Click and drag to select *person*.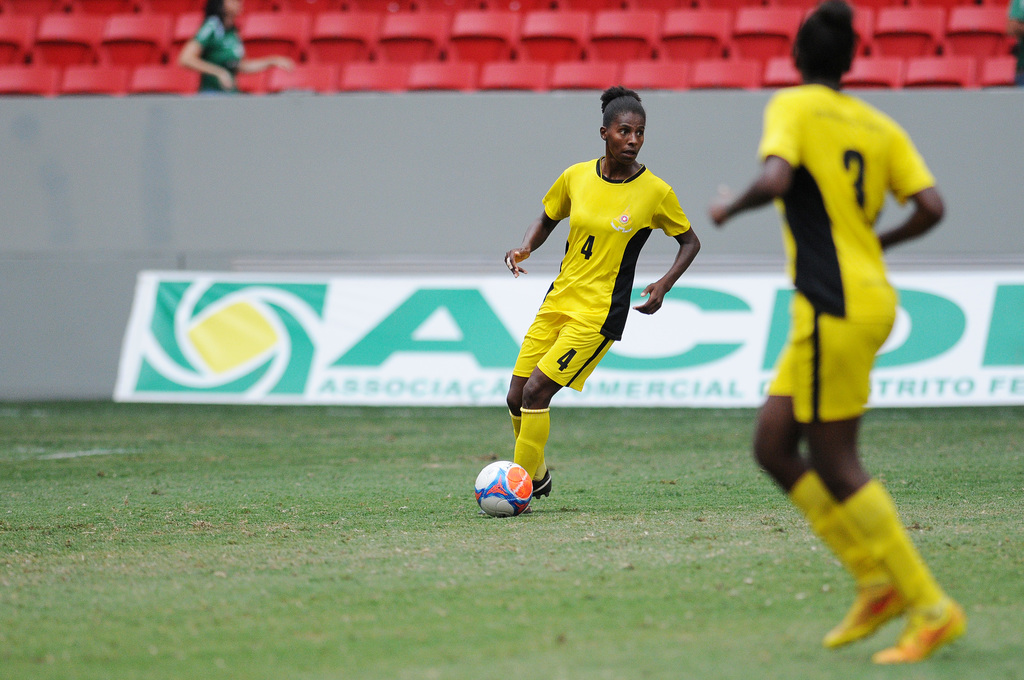
Selection: x1=701 y1=0 x2=966 y2=668.
